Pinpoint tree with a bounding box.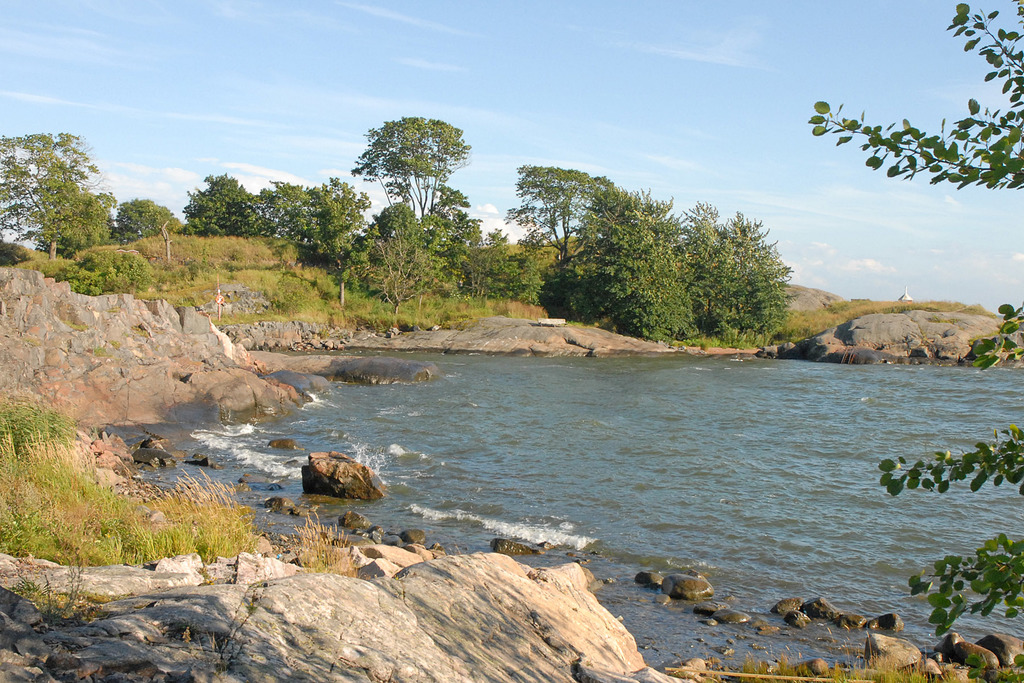
(left=503, top=156, right=598, bottom=259).
